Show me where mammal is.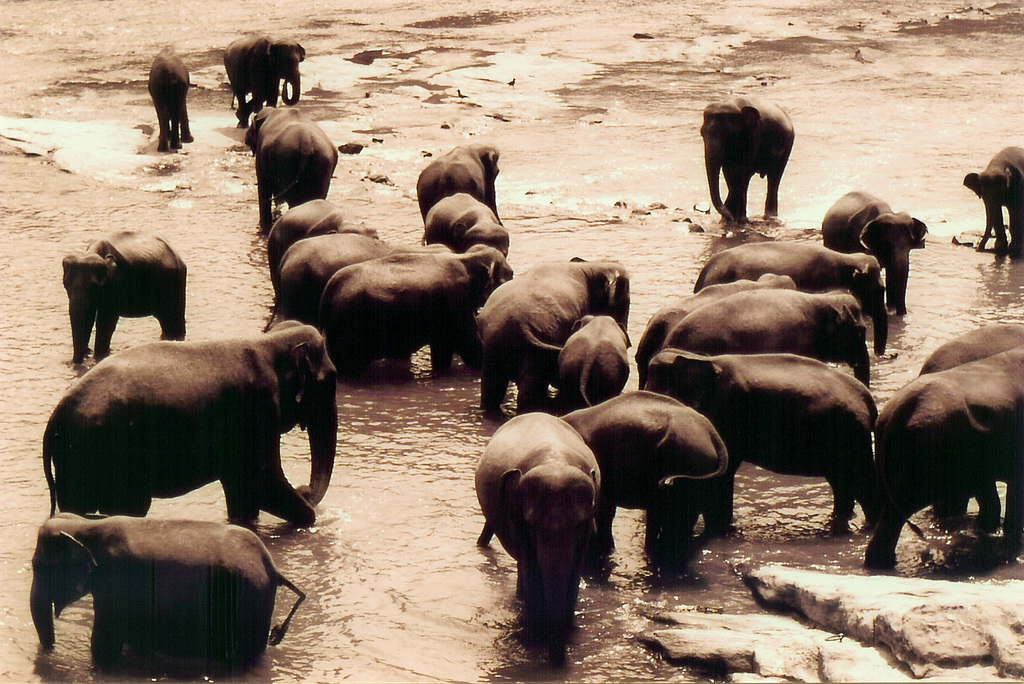
mammal is at bbox(474, 250, 636, 414).
